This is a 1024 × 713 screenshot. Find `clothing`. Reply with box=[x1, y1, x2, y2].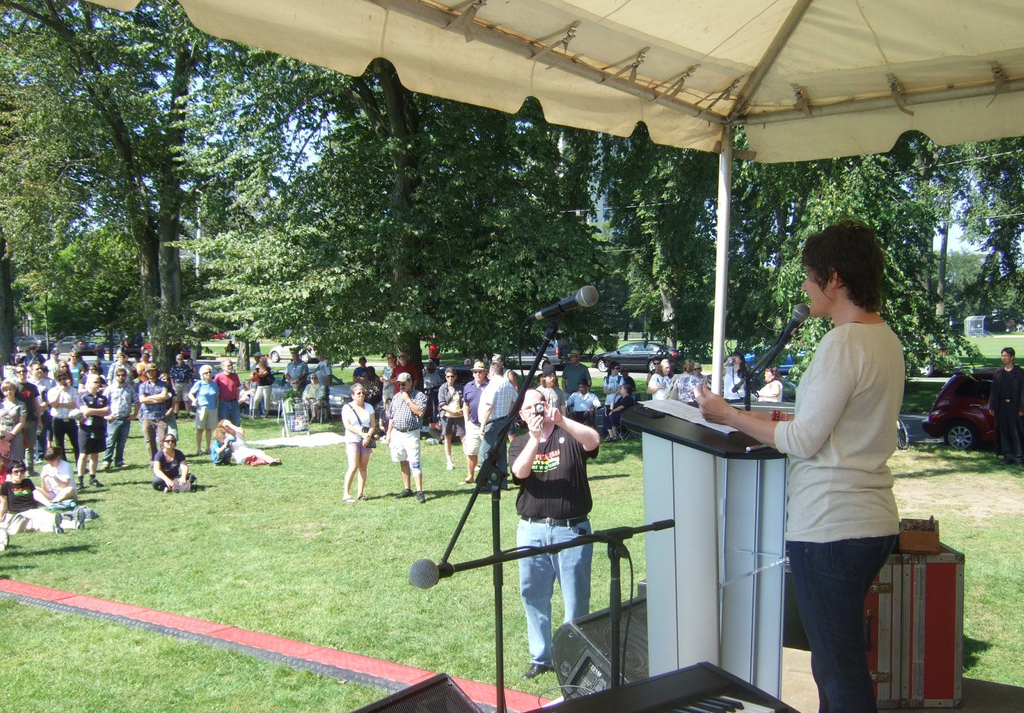
box=[673, 370, 704, 409].
